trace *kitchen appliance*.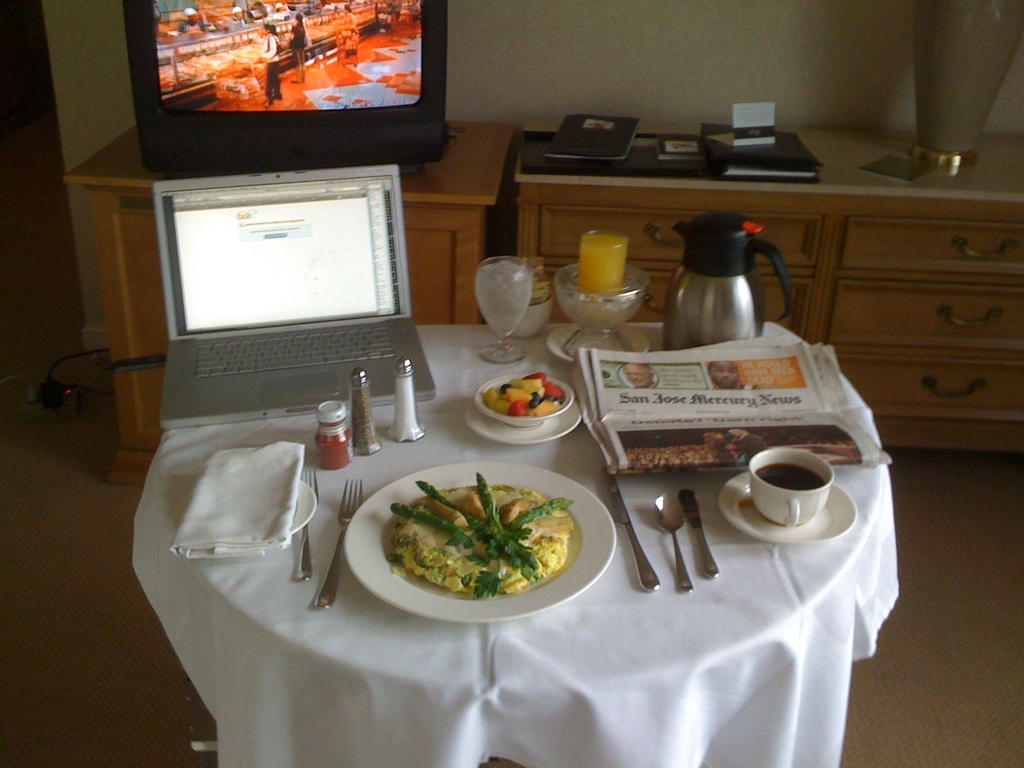
Traced to l=721, t=468, r=854, b=541.
